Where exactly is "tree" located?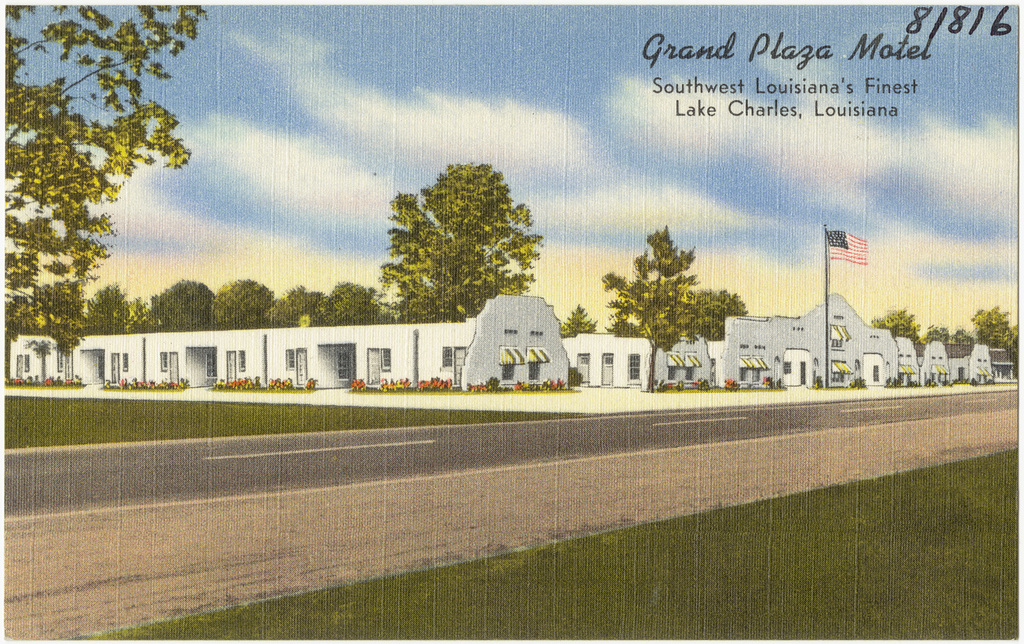
Its bounding box is {"x1": 561, "y1": 302, "x2": 598, "y2": 334}.
